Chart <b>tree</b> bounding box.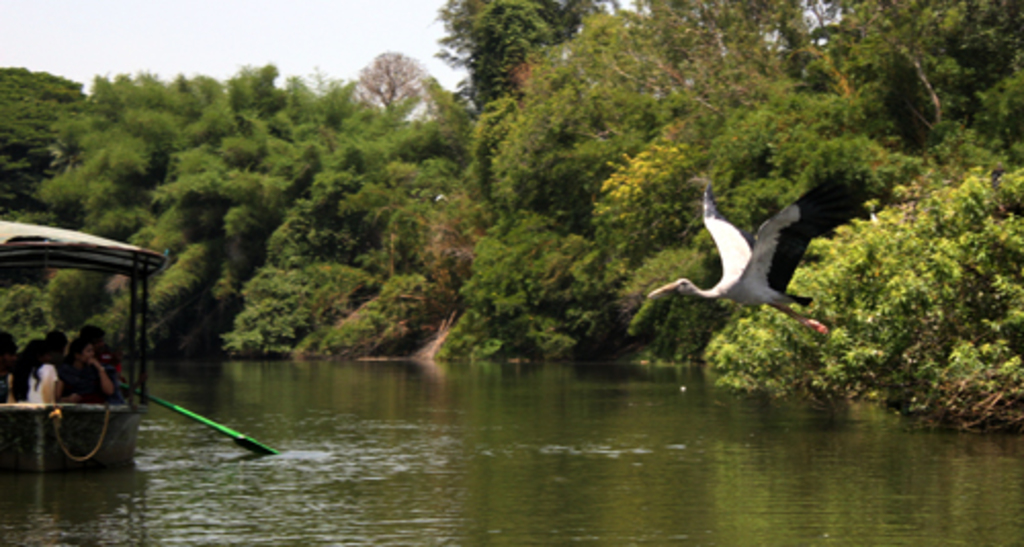
Charted: [left=334, top=39, right=438, bottom=133].
